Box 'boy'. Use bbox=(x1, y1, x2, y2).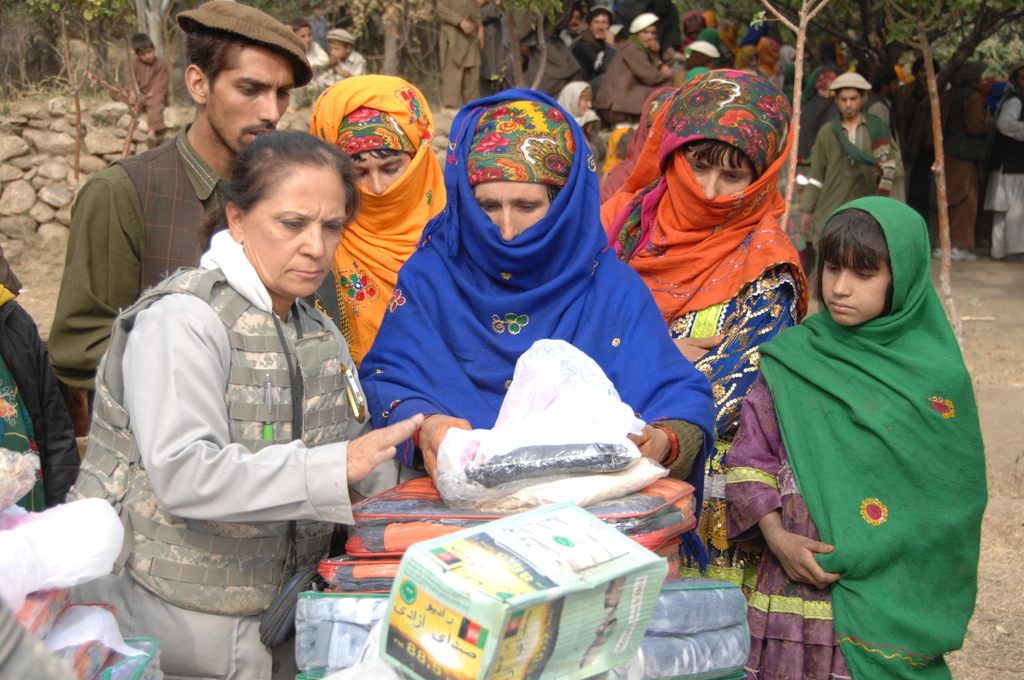
bbox=(328, 24, 364, 85).
